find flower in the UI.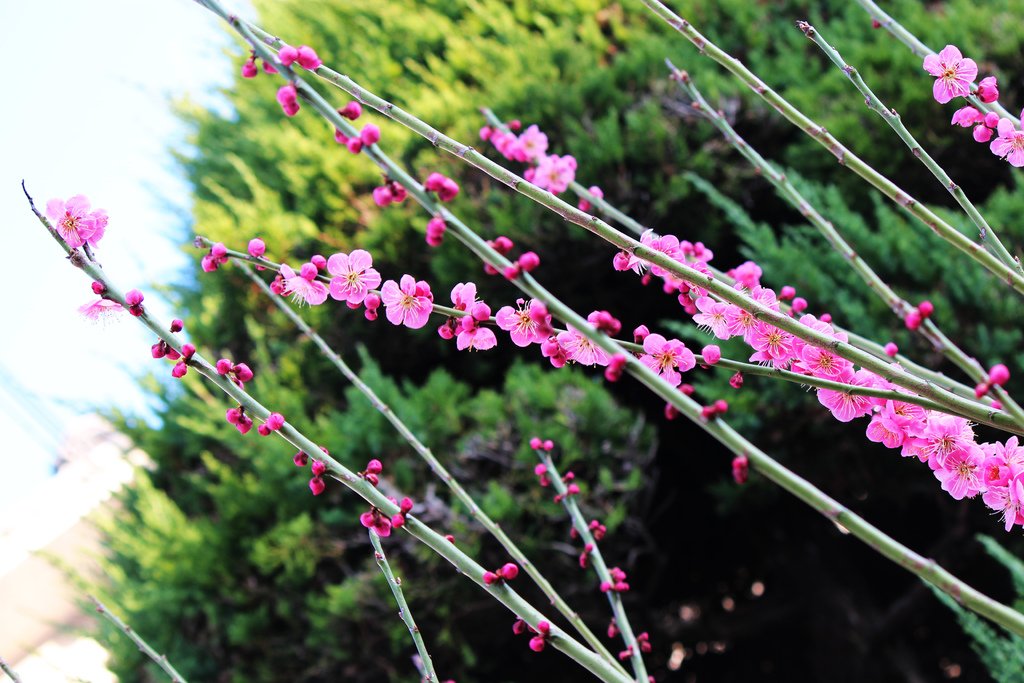
UI element at <bbox>234, 363, 252, 386</bbox>.
